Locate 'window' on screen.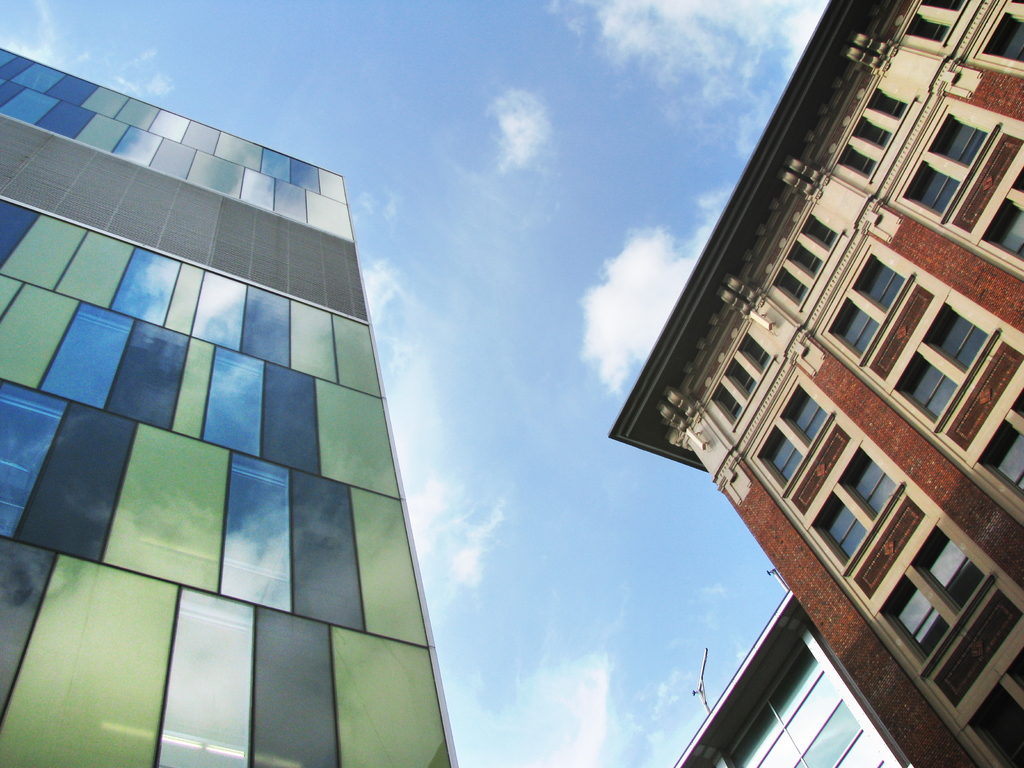
On screen at [980, 203, 1023, 273].
